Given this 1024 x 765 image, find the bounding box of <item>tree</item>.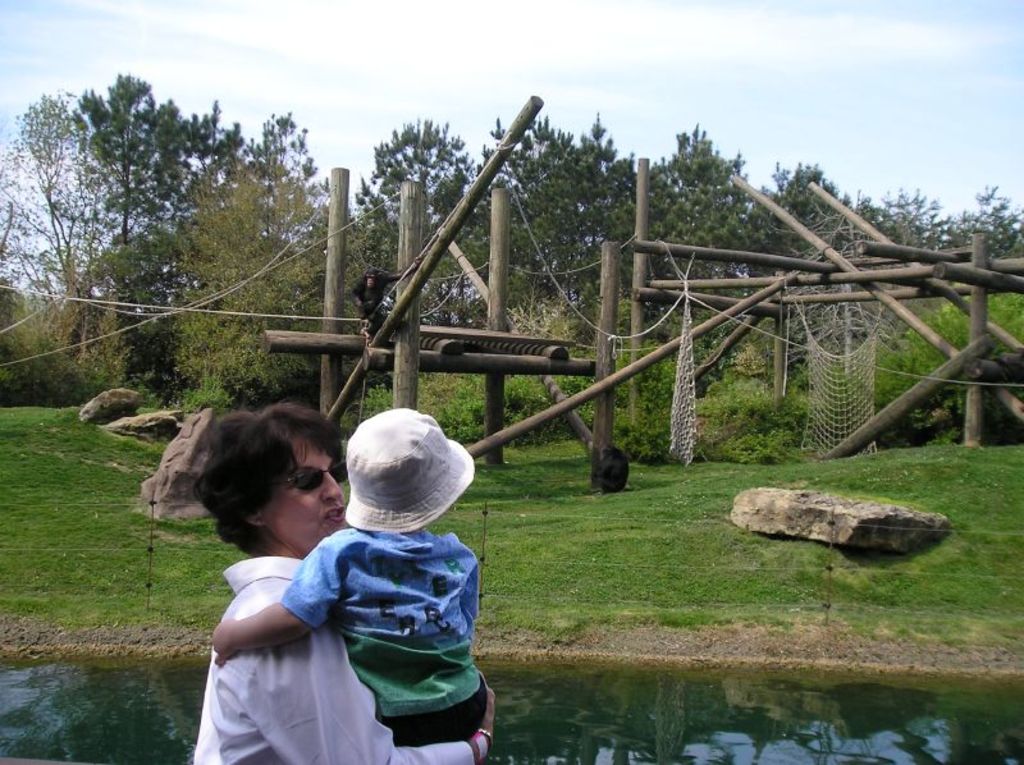
l=956, t=175, r=1023, b=266.
